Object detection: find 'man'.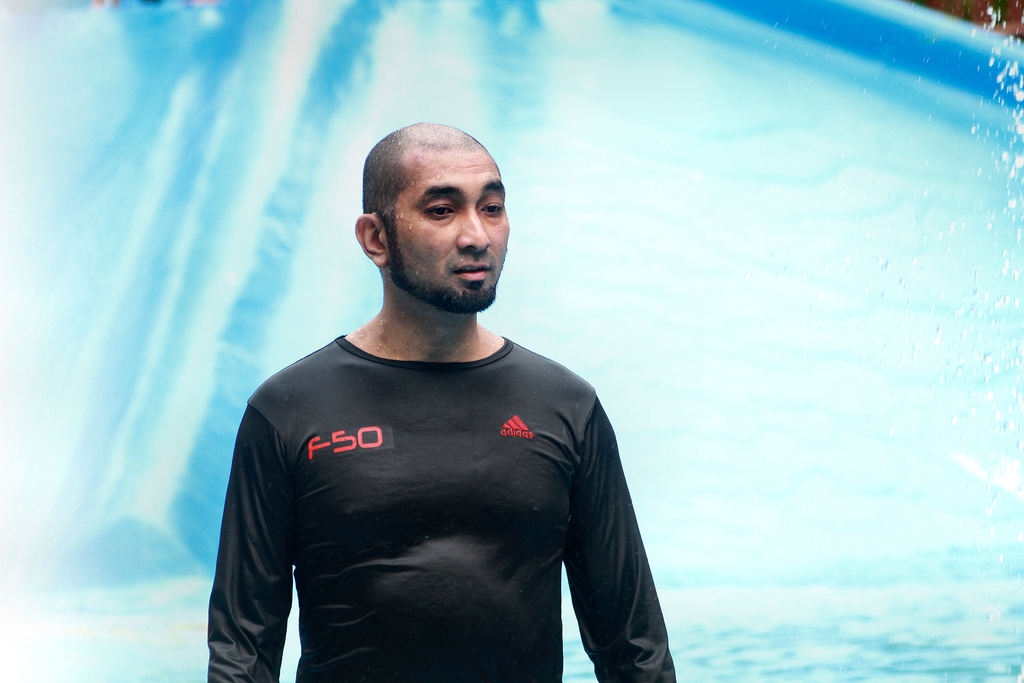
(x1=216, y1=97, x2=643, y2=682).
